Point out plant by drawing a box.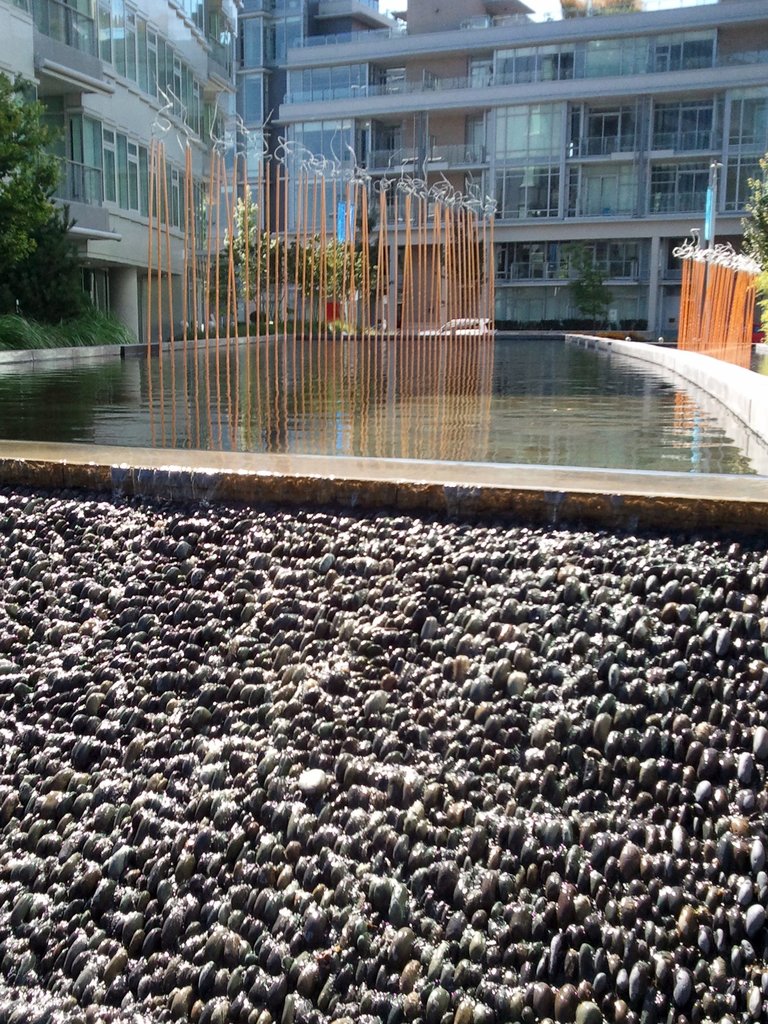
bbox(751, 266, 767, 334).
